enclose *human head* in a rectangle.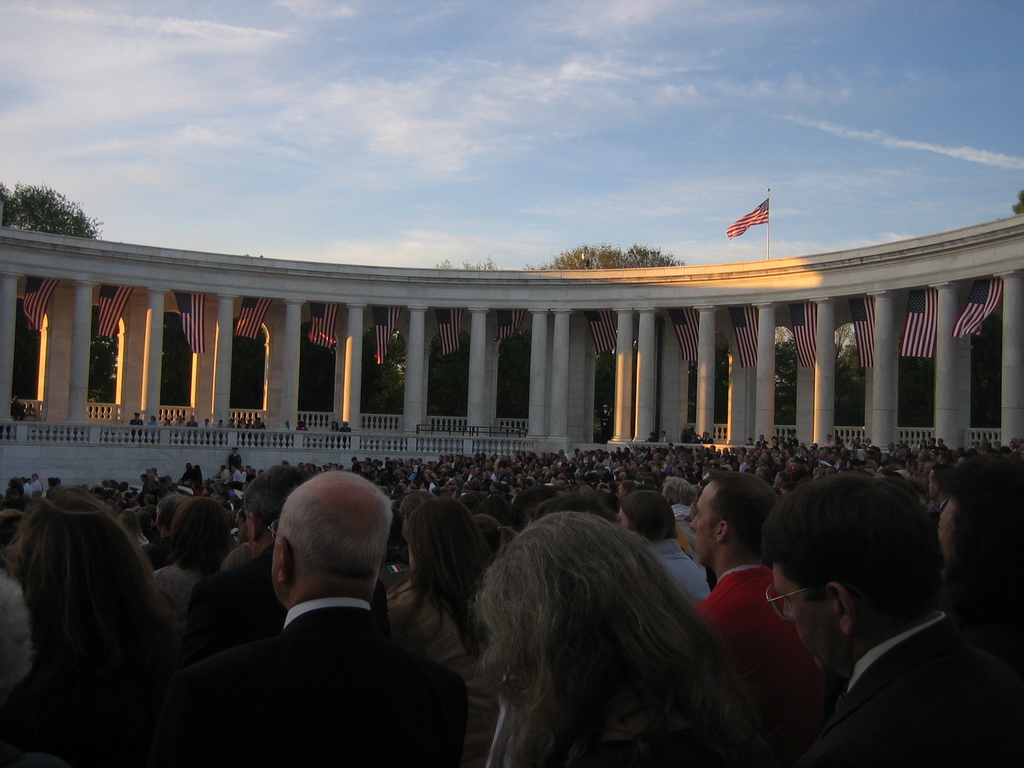
(x1=255, y1=480, x2=398, y2=623).
